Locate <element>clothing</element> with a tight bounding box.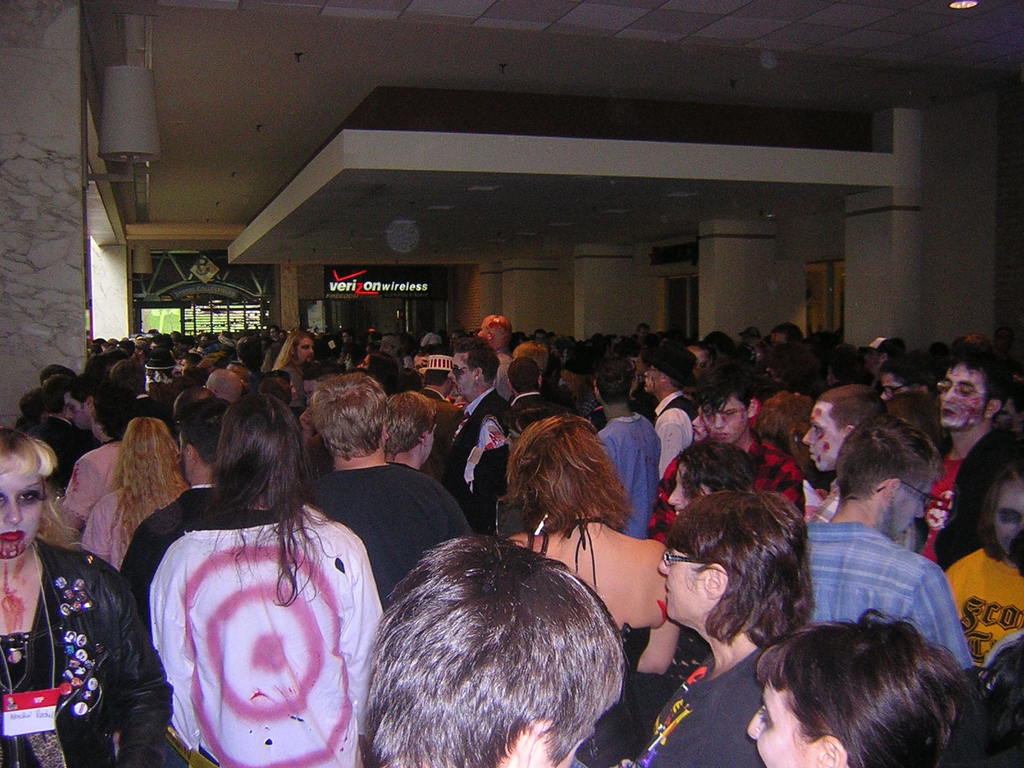
region(948, 543, 1023, 664).
